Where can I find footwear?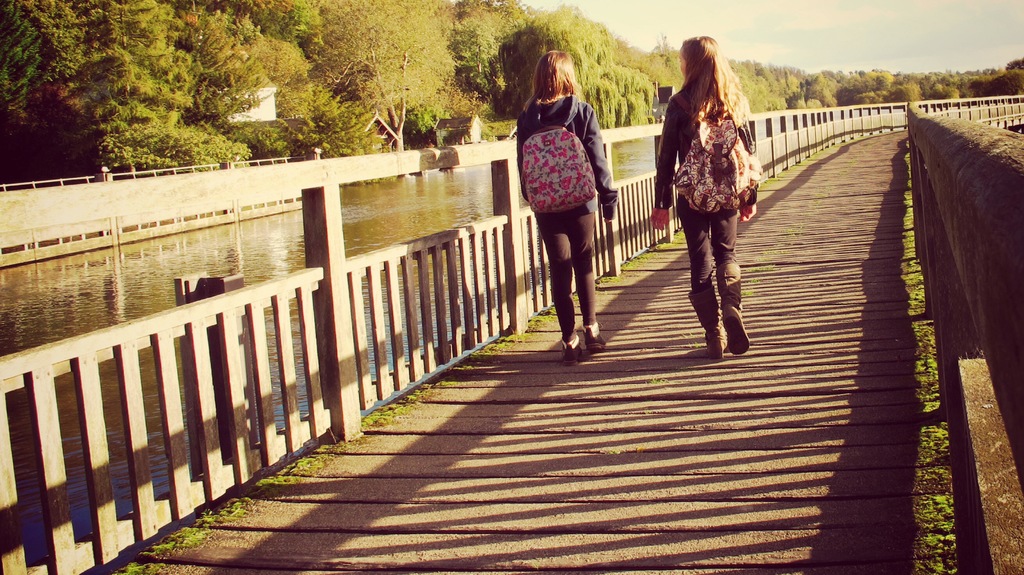
You can find it at [left=685, top=286, right=726, bottom=360].
